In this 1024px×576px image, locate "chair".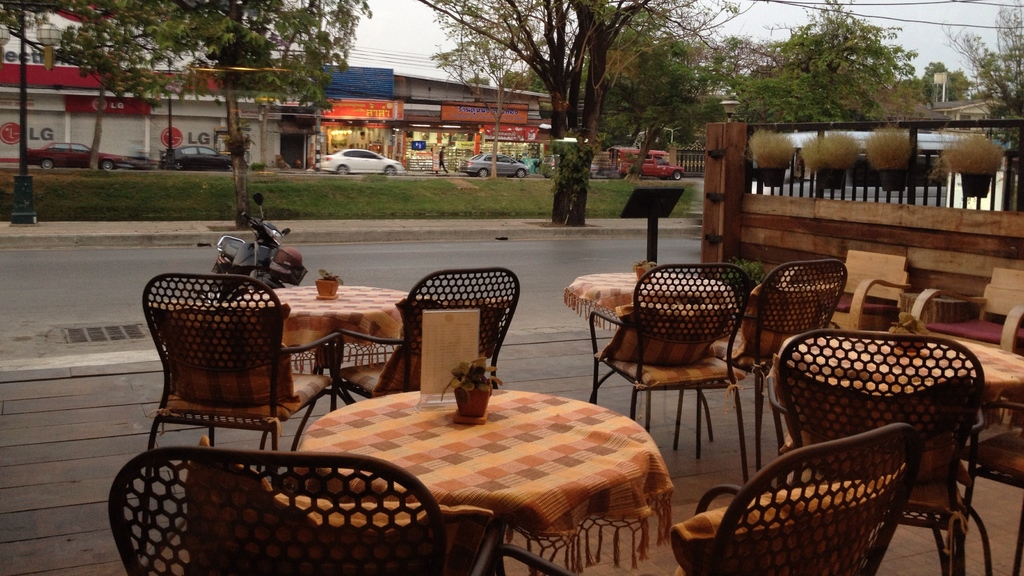
Bounding box: (x1=910, y1=266, x2=1023, y2=356).
